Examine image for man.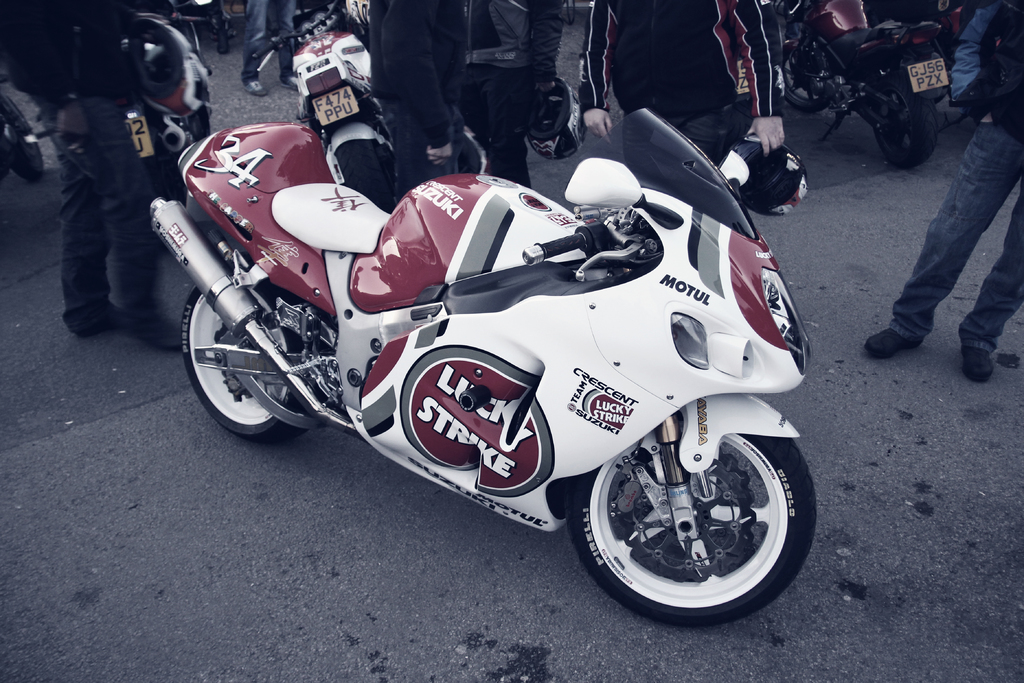
Examination result: x1=585 y1=0 x2=791 y2=181.
